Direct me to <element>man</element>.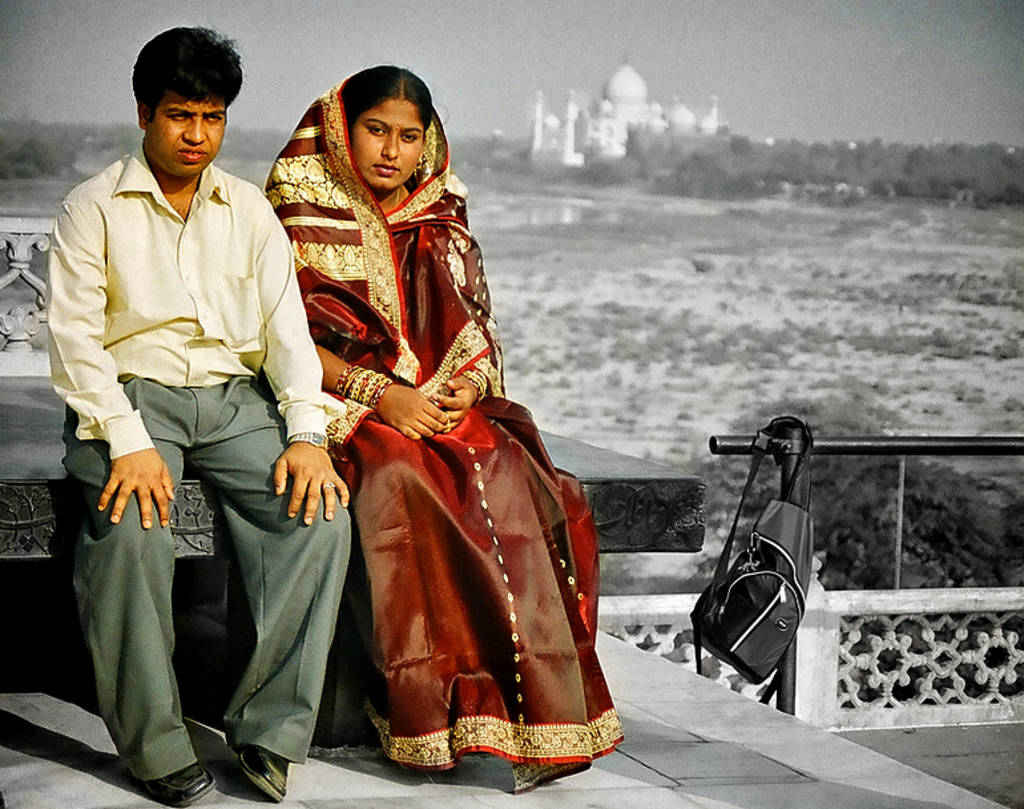
Direction: 43, 44, 334, 769.
